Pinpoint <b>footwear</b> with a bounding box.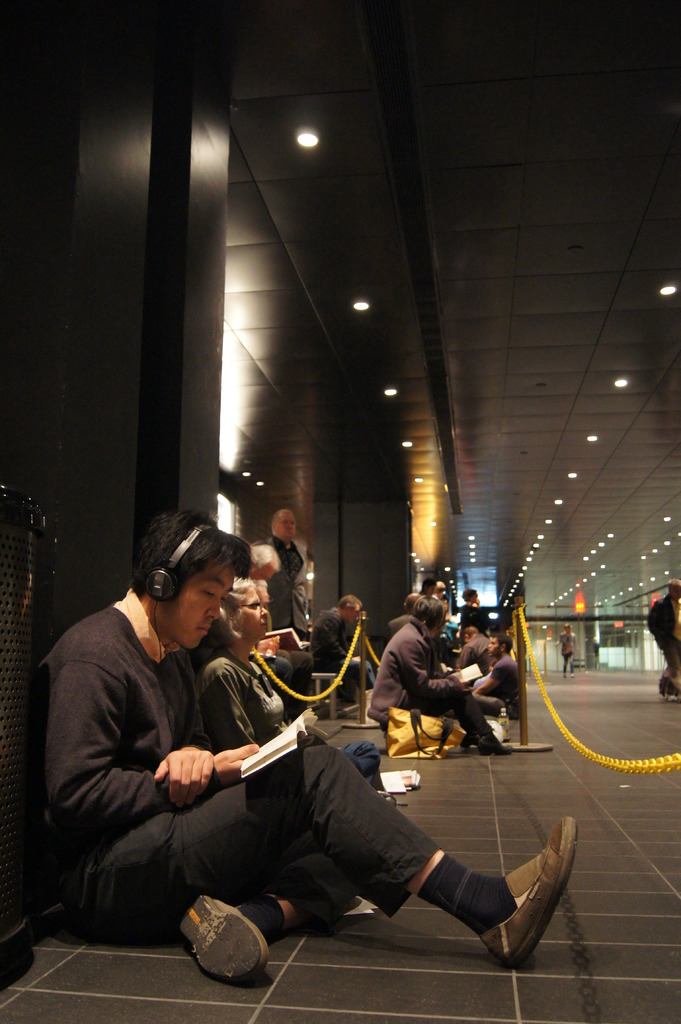
(179, 888, 264, 986).
